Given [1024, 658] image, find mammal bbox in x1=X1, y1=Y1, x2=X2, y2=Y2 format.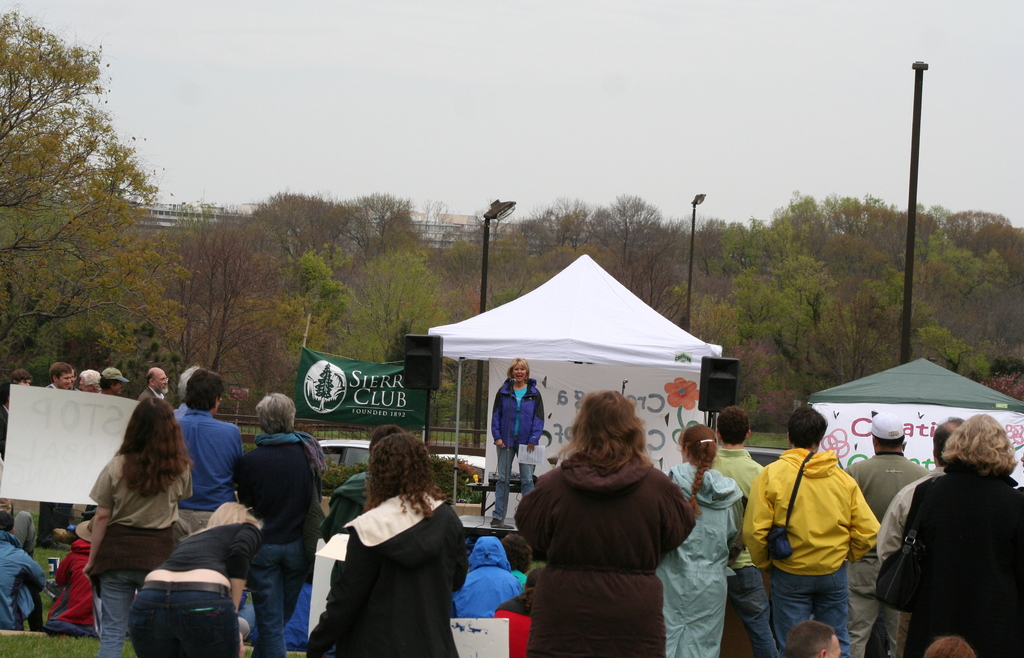
x1=923, y1=634, x2=978, y2=657.
